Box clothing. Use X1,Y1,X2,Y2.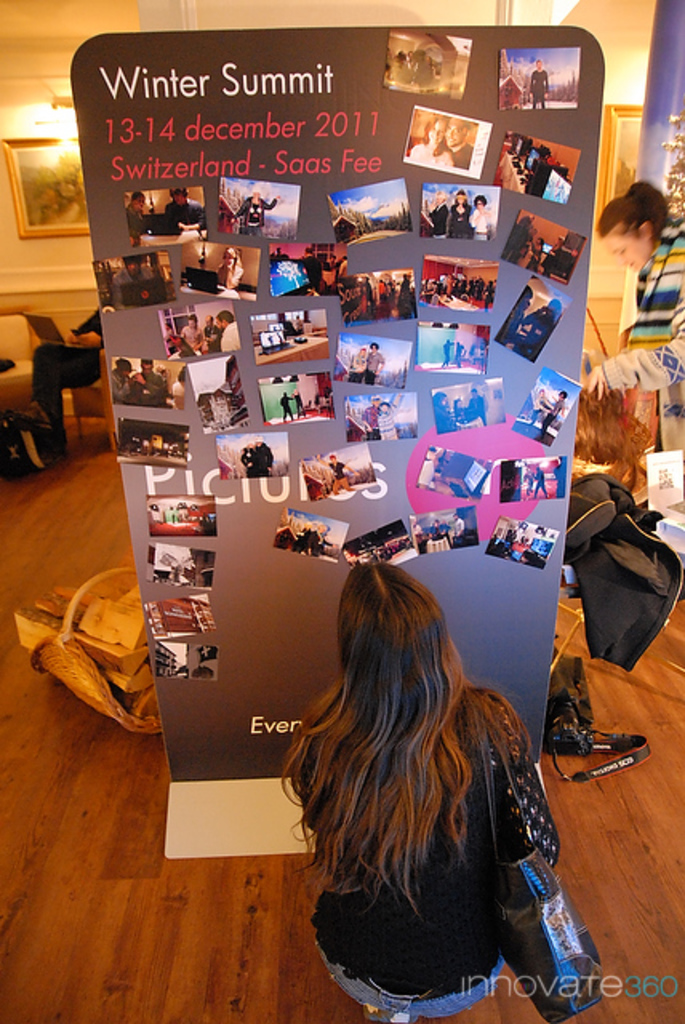
498,520,520,555.
